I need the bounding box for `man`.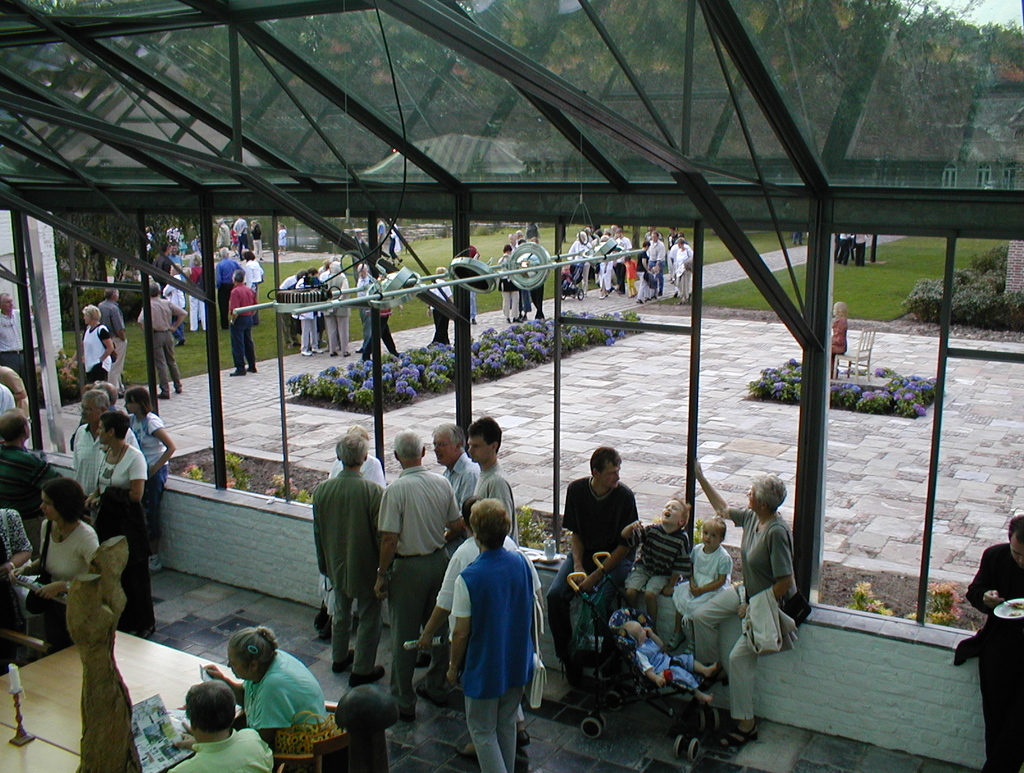
Here it is: pyautogui.locateOnScreen(952, 518, 1023, 772).
